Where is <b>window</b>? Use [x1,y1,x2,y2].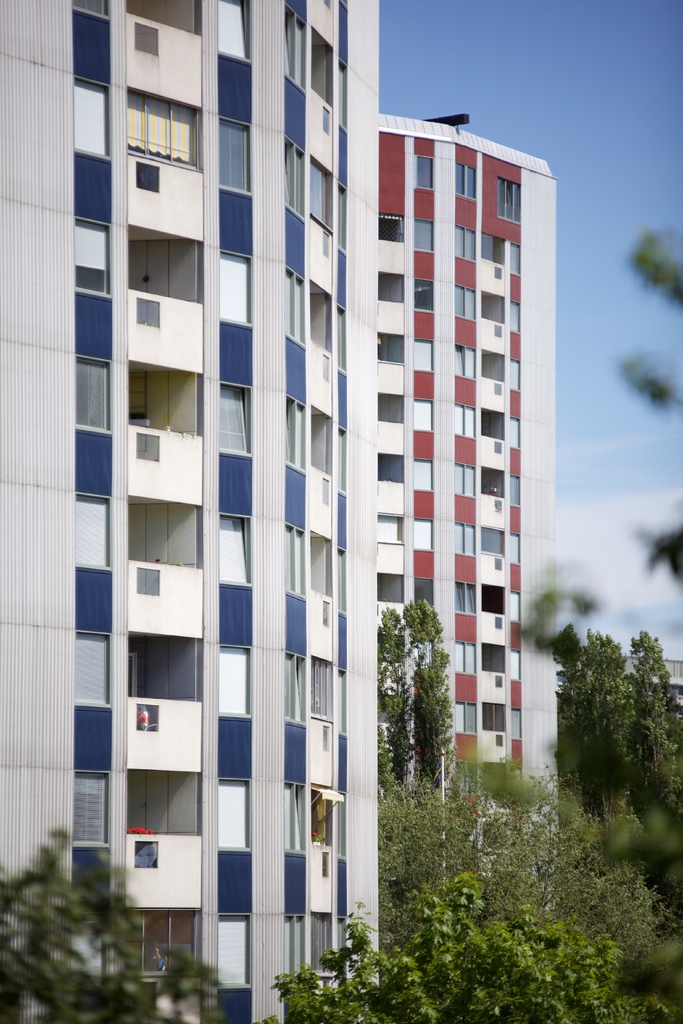
[136,433,162,461].
